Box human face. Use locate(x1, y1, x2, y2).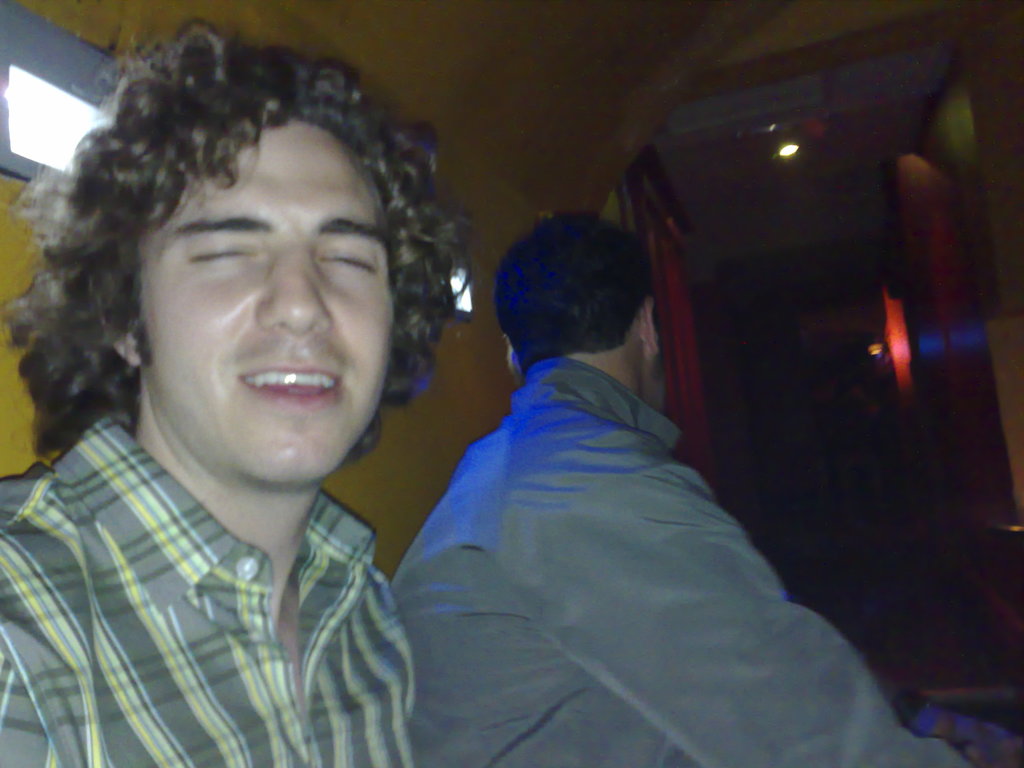
locate(136, 120, 397, 487).
